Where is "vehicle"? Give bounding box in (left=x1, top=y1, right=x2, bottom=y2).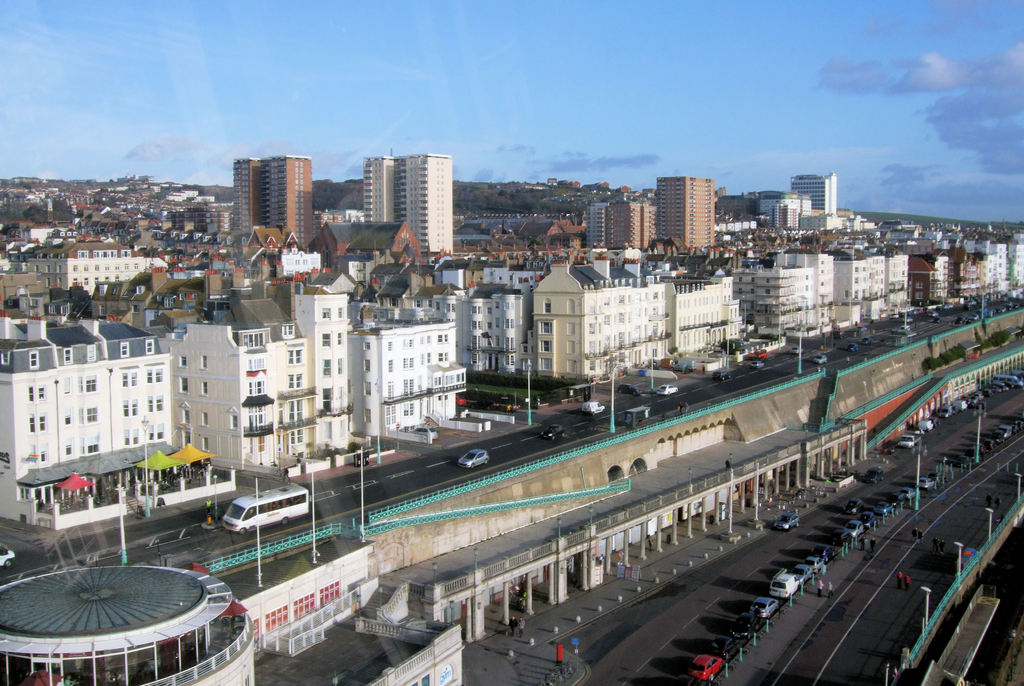
(left=582, top=401, right=601, bottom=416).
